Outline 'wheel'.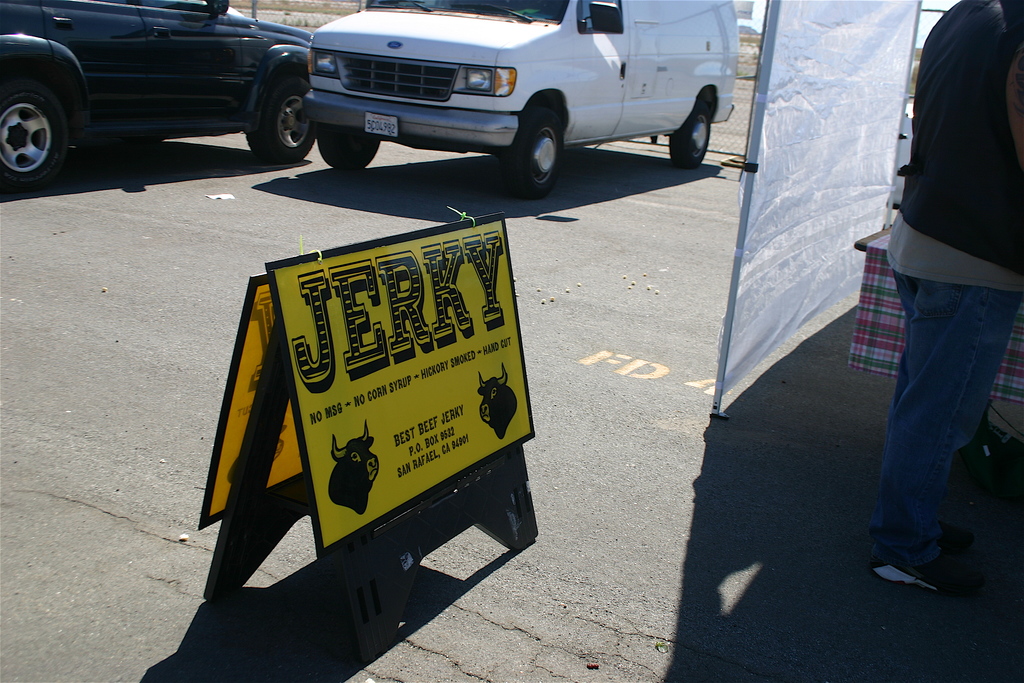
Outline: (x1=312, y1=132, x2=384, y2=173).
